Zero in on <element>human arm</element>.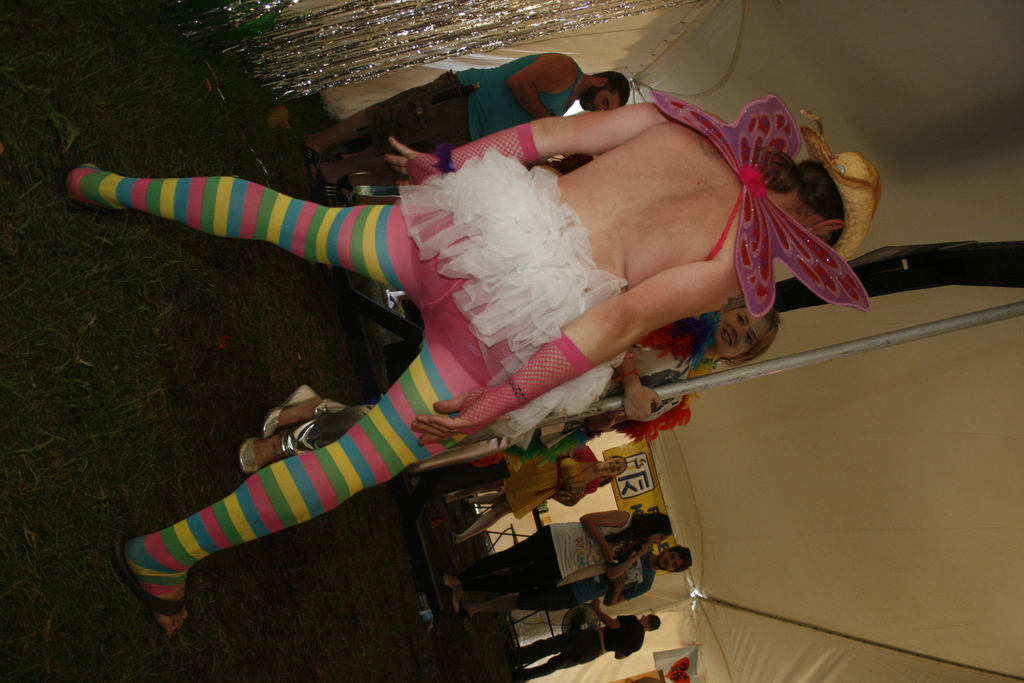
Zeroed in: 507/59/574/121.
